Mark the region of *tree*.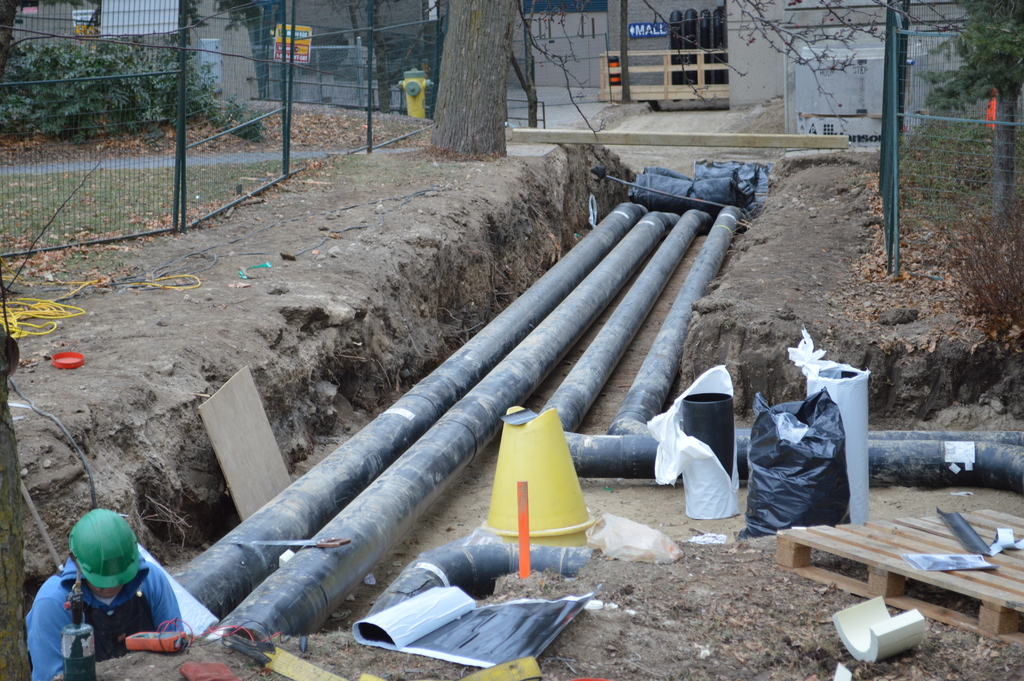
Region: box=[428, 2, 519, 154].
